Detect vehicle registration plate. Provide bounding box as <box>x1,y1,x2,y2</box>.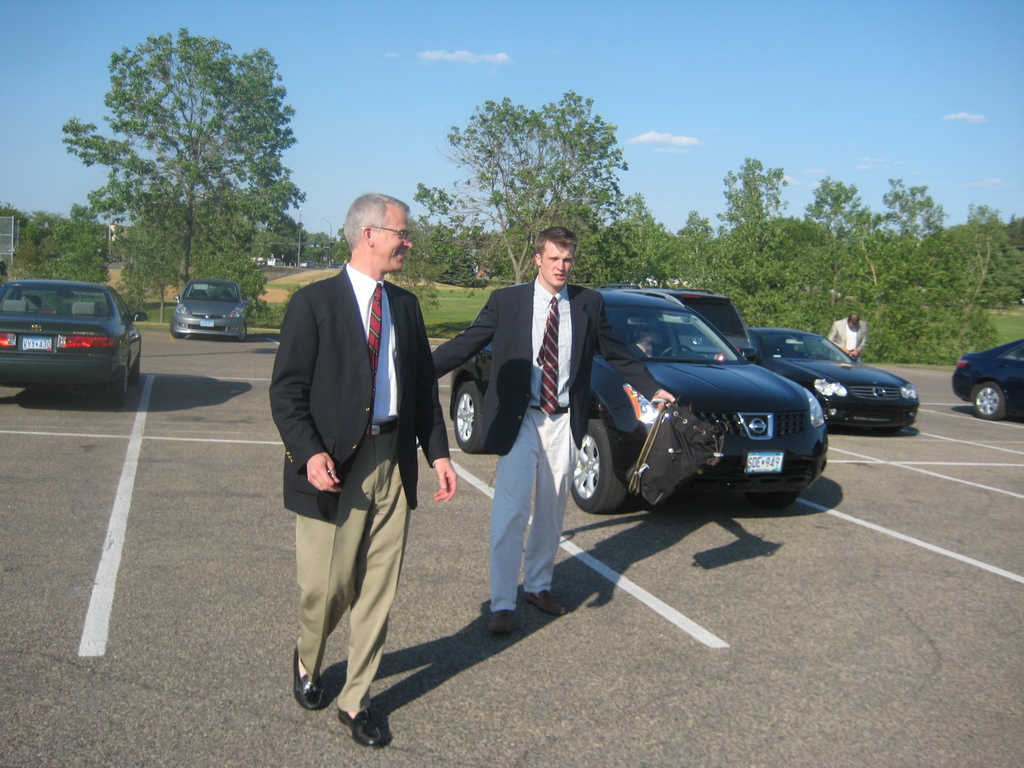
<box>742,454,783,474</box>.
